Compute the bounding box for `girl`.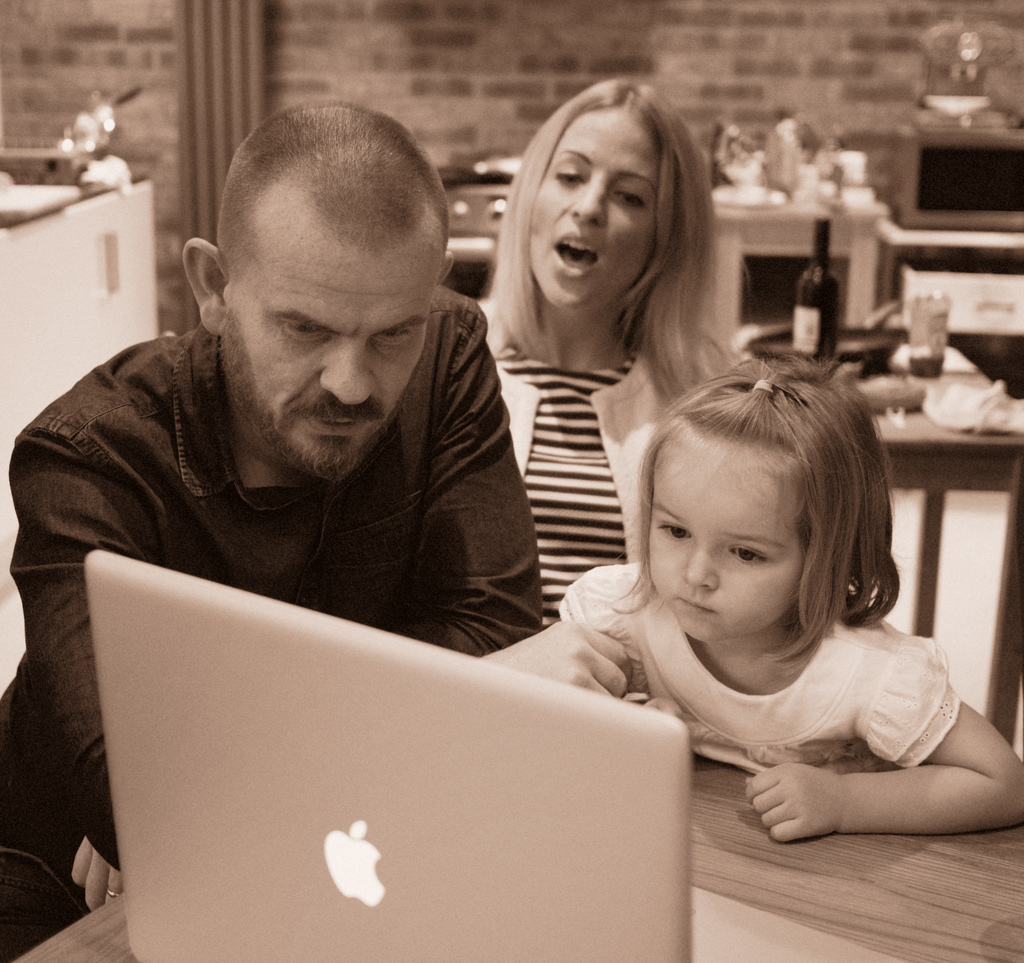
(560, 344, 1023, 844).
